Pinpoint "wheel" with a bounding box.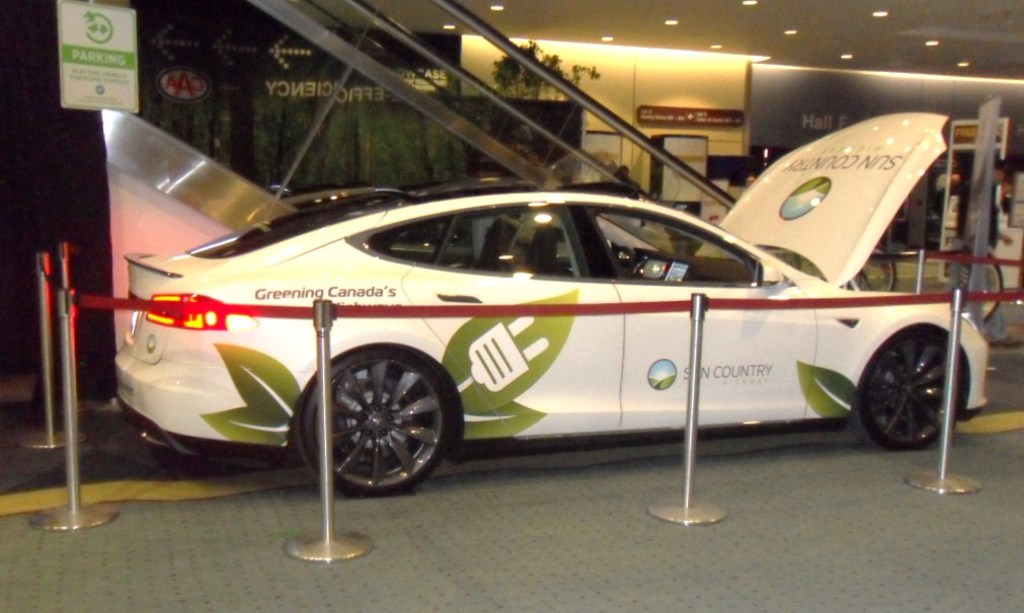
850,324,964,451.
